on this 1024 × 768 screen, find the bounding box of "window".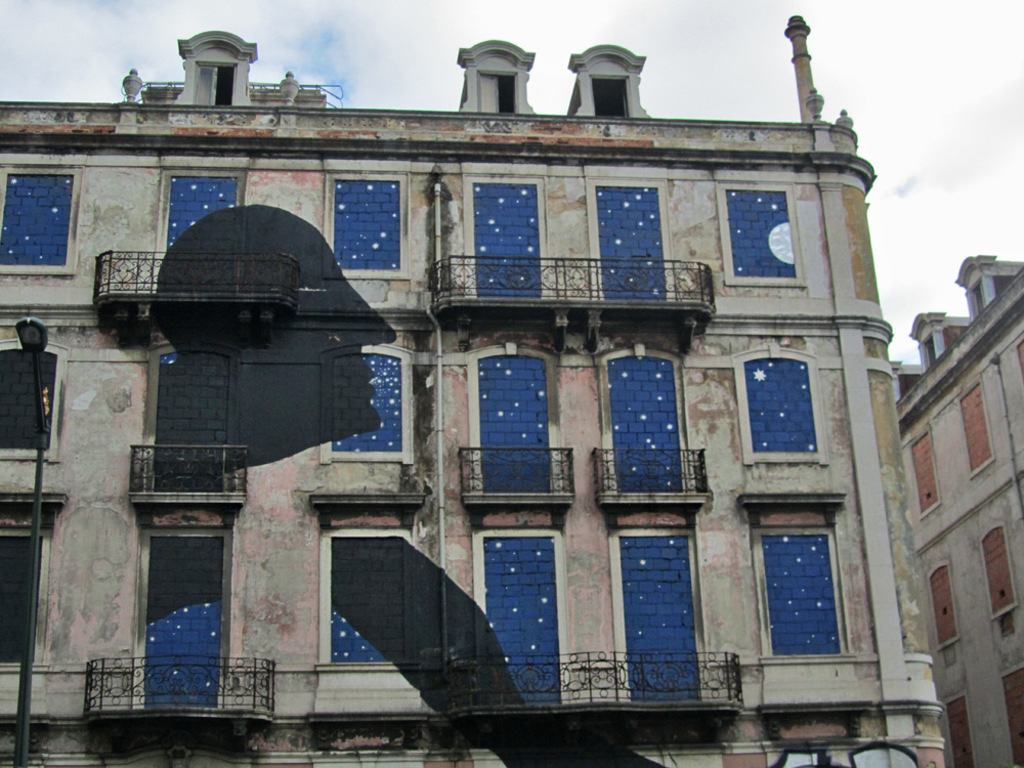
Bounding box: (0,535,44,666).
